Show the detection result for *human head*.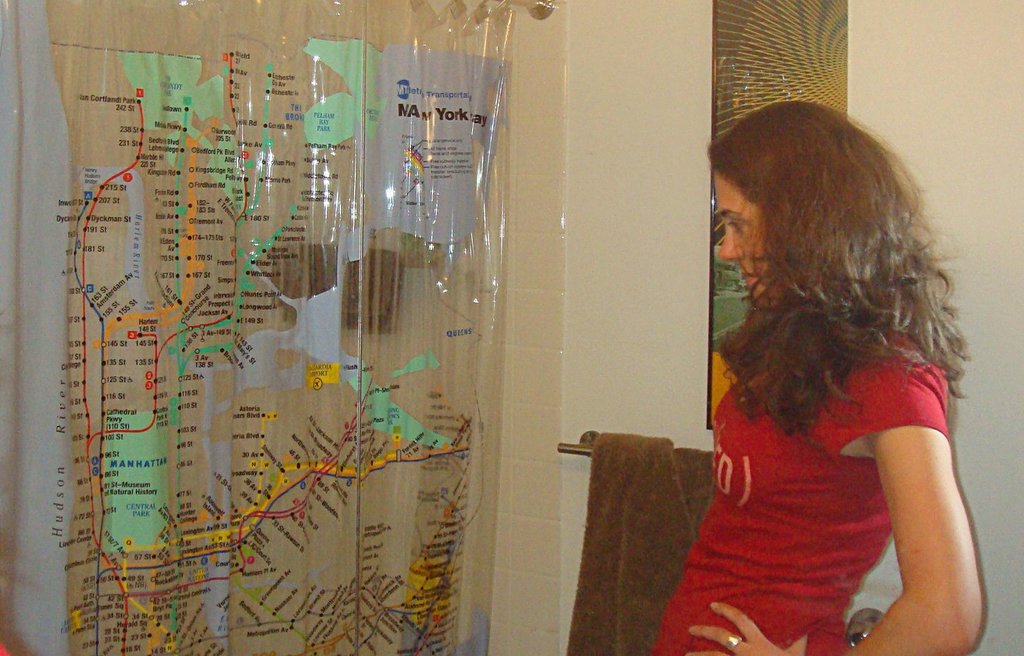
bbox=[716, 94, 936, 303].
